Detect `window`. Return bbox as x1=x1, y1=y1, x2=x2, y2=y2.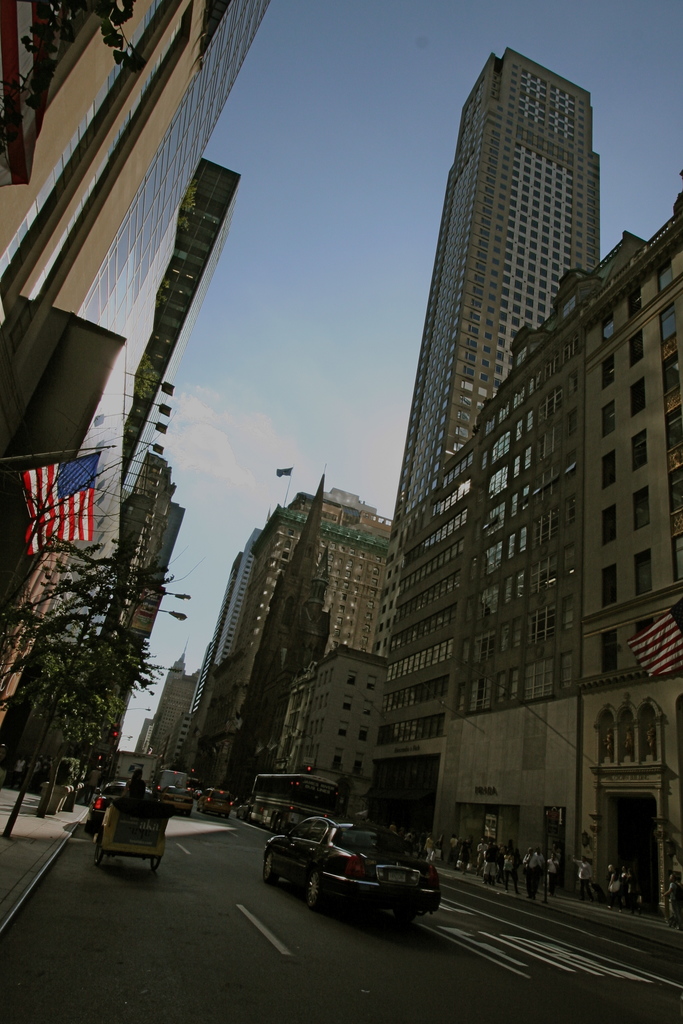
x1=347, y1=673, x2=361, y2=685.
